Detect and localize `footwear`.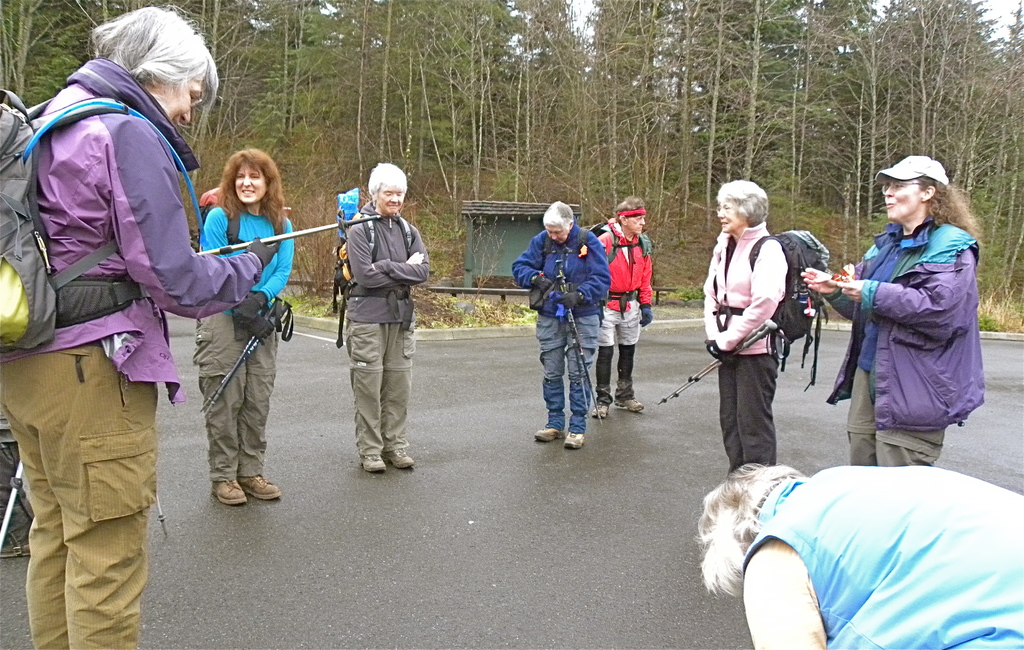
Localized at <region>563, 431, 581, 447</region>.
